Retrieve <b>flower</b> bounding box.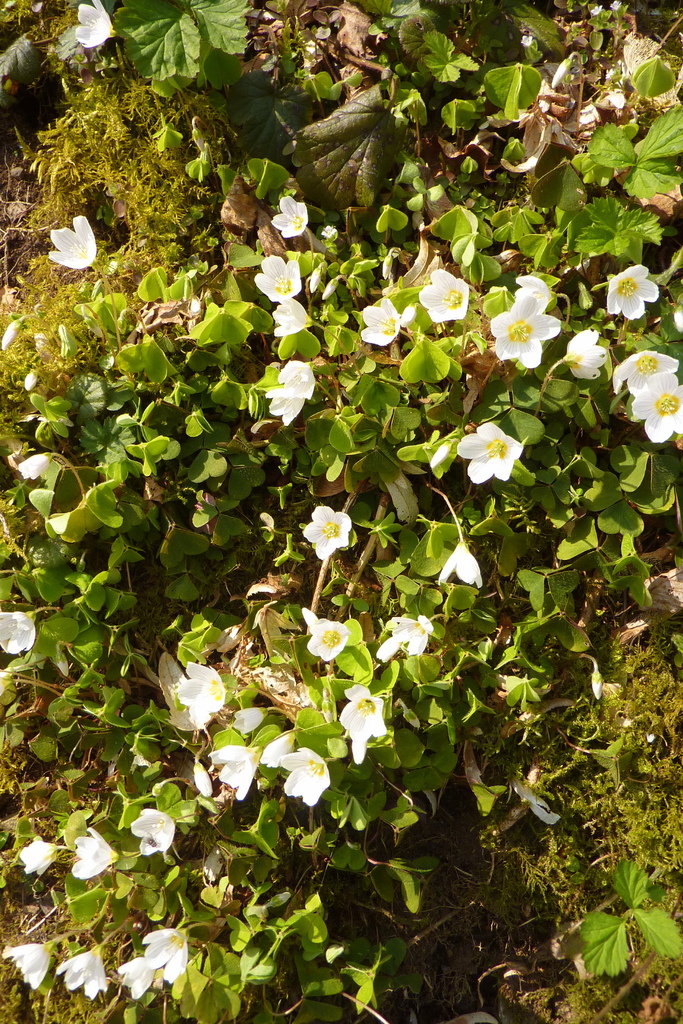
Bounding box: [259, 728, 299, 768].
